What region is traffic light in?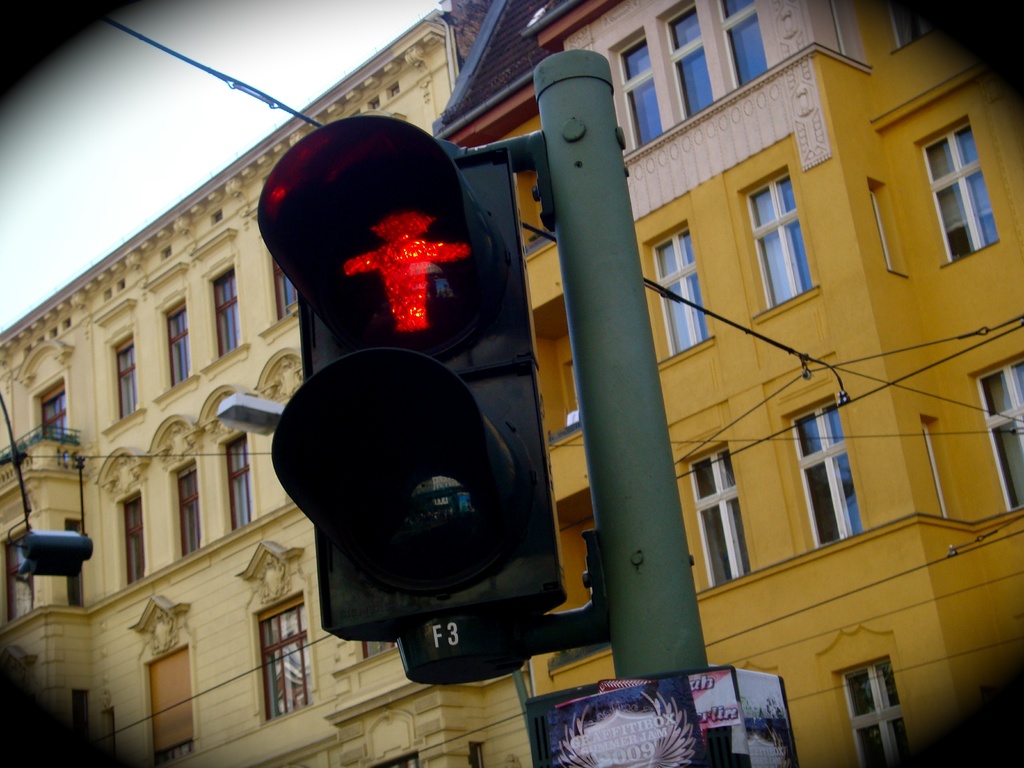
[255, 108, 572, 689].
